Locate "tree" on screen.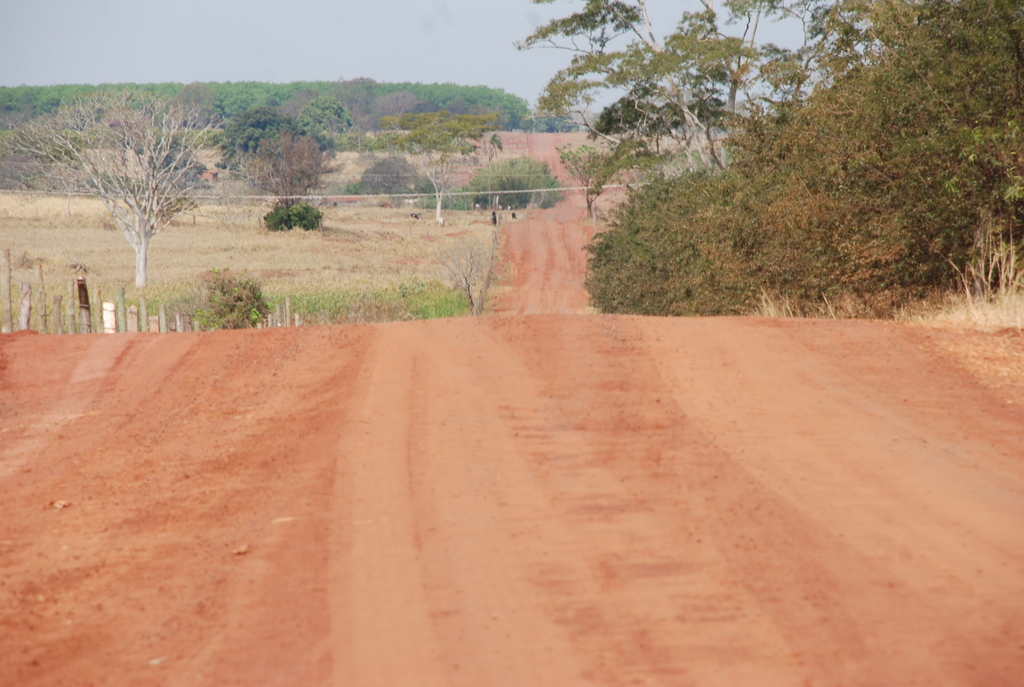
On screen at [201,86,276,162].
